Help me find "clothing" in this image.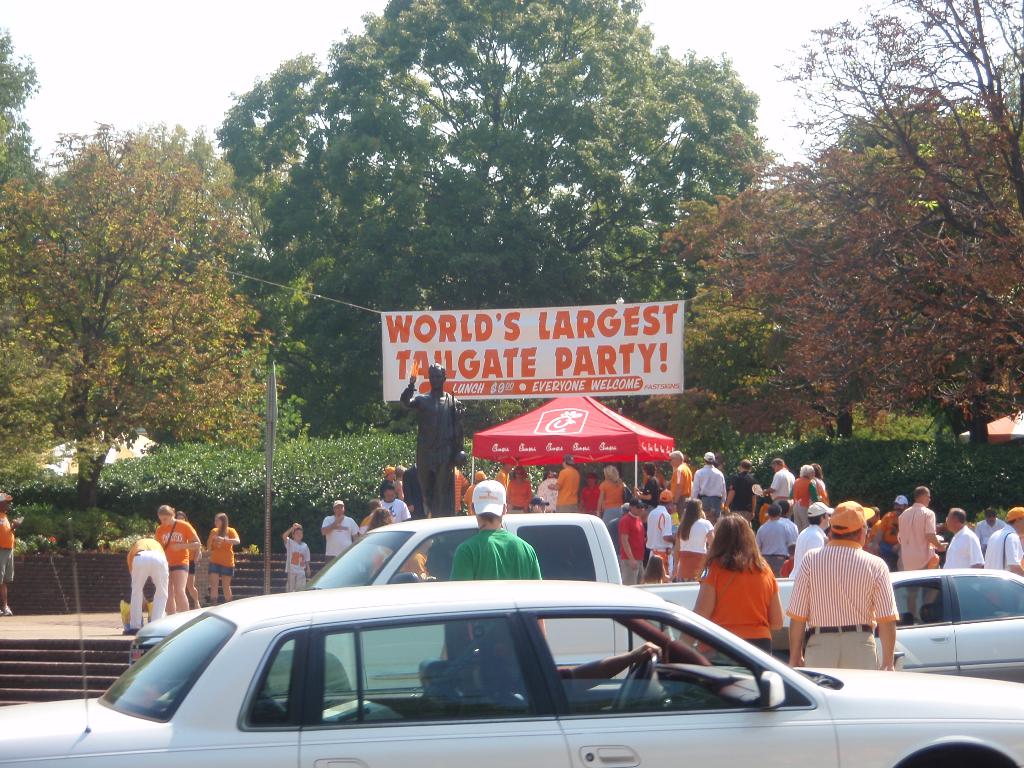
Found it: {"left": 382, "top": 497, "right": 408, "bottom": 529}.
